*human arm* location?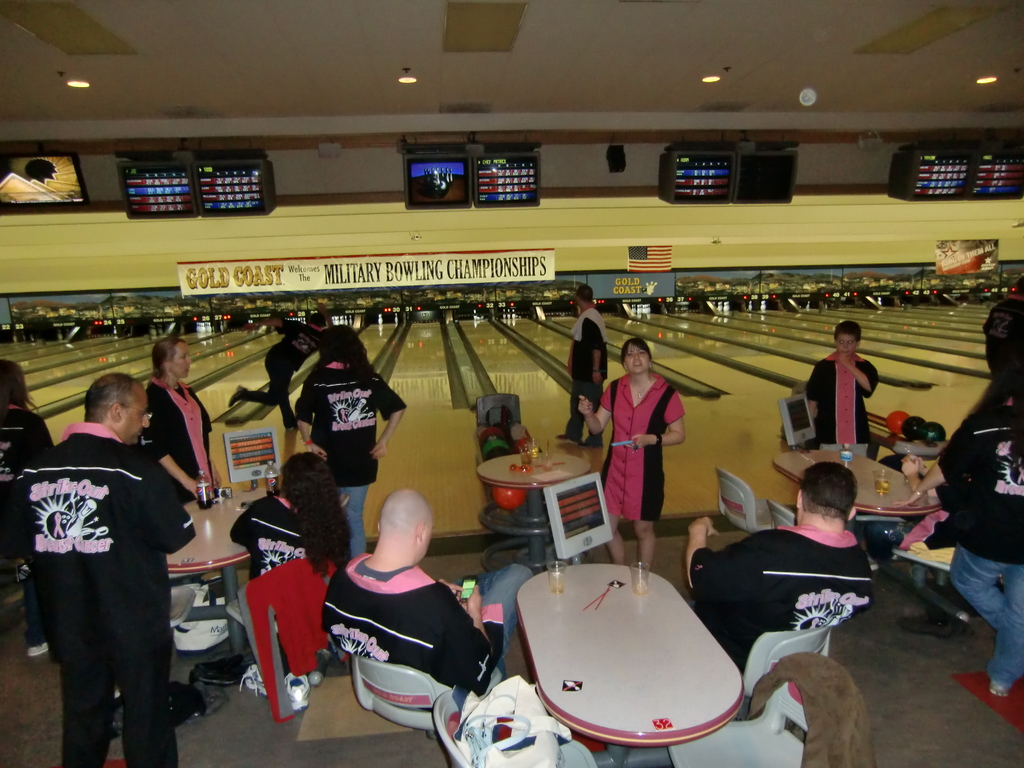
Rect(244, 316, 301, 332)
